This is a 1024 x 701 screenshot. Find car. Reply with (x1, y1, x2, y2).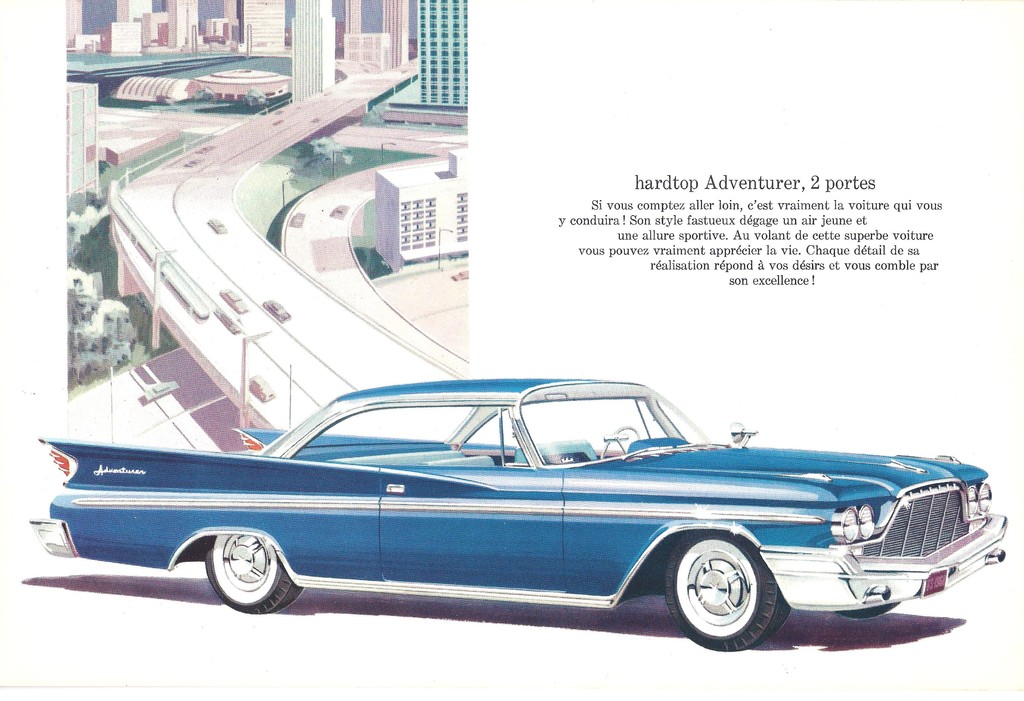
(206, 219, 227, 237).
